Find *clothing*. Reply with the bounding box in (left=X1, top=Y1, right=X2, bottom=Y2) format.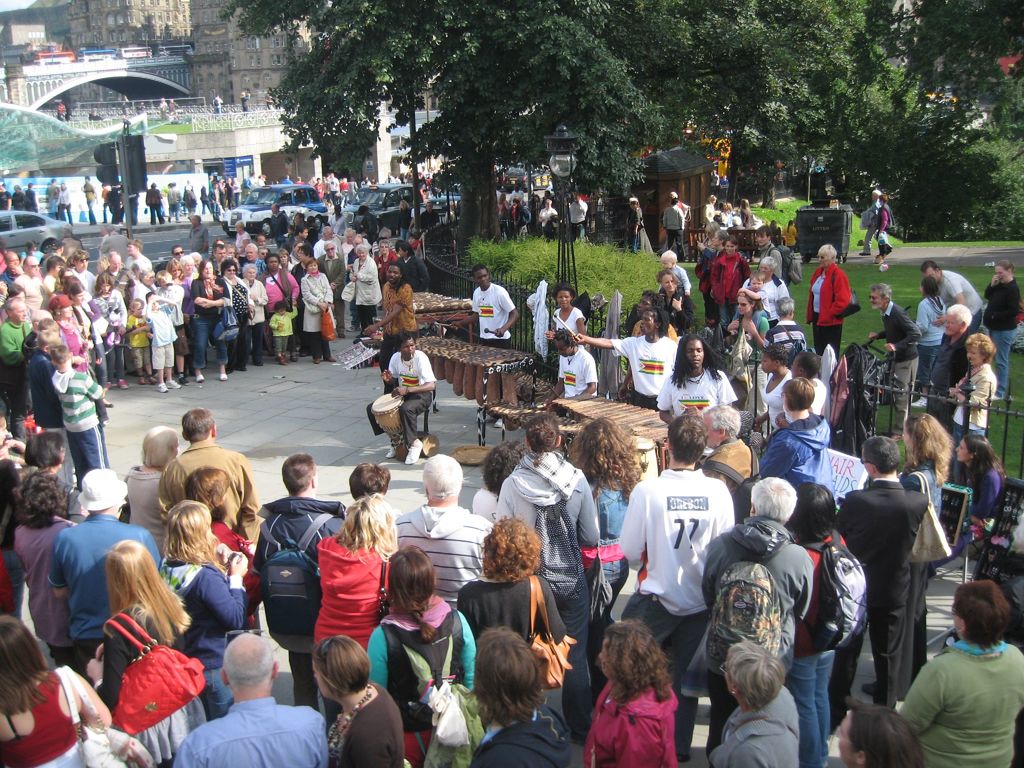
(left=0, top=316, right=31, bottom=444).
